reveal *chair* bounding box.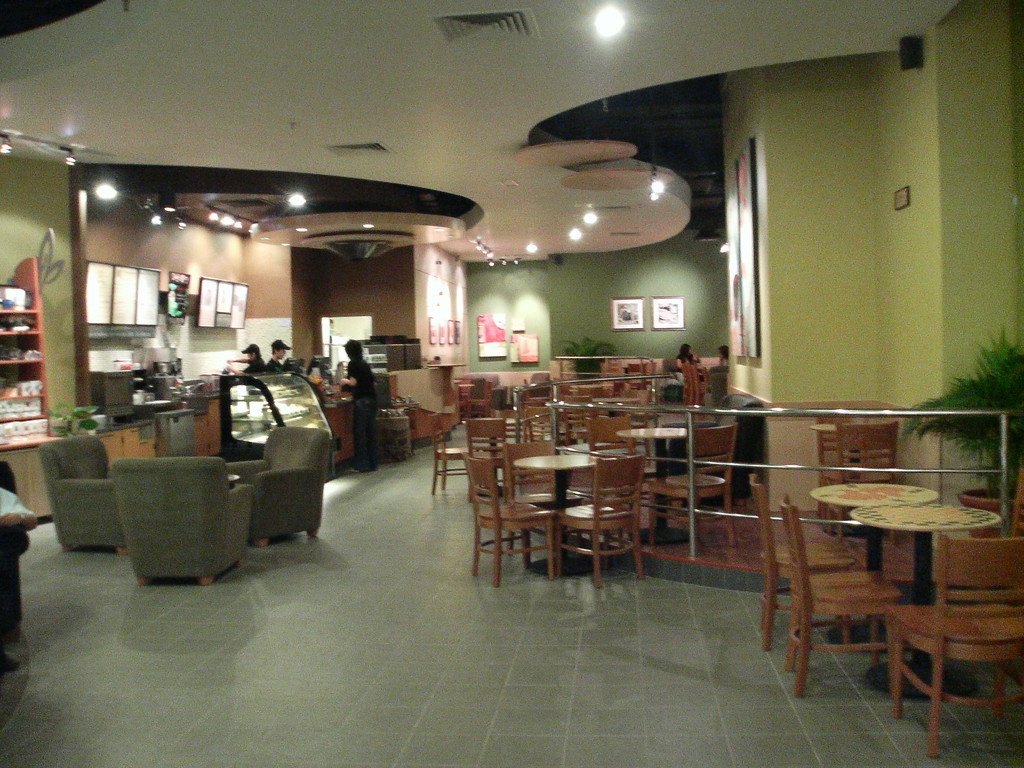
Revealed: [x1=550, y1=445, x2=644, y2=590].
